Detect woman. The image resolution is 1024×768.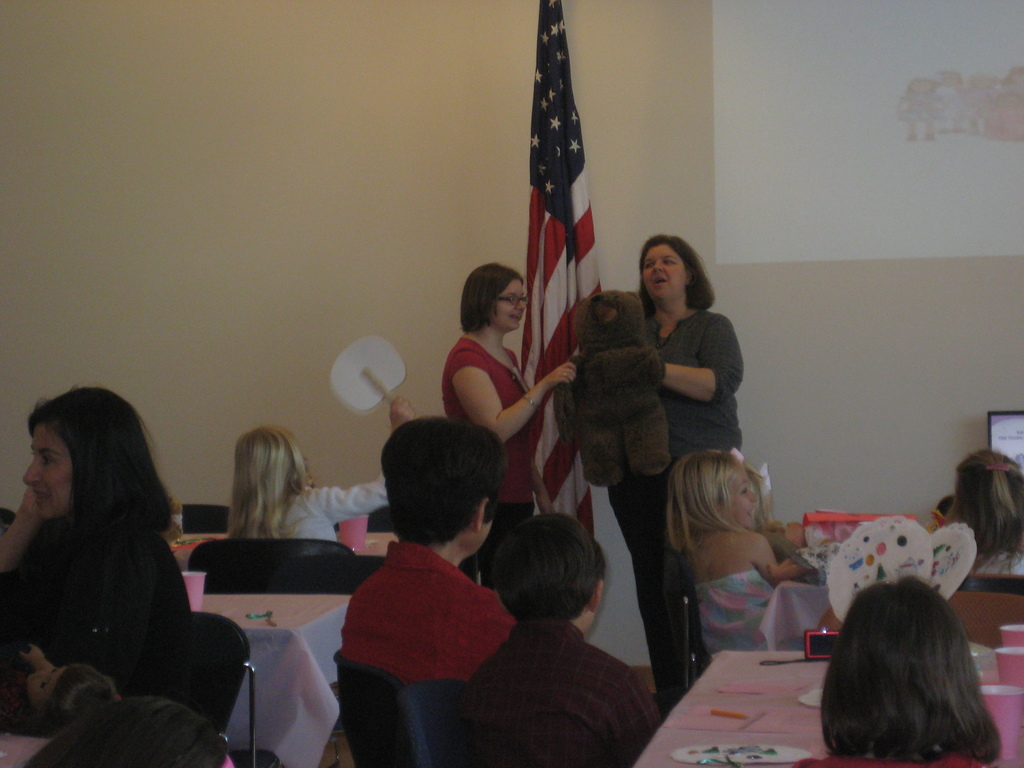
[215,390,416,586].
